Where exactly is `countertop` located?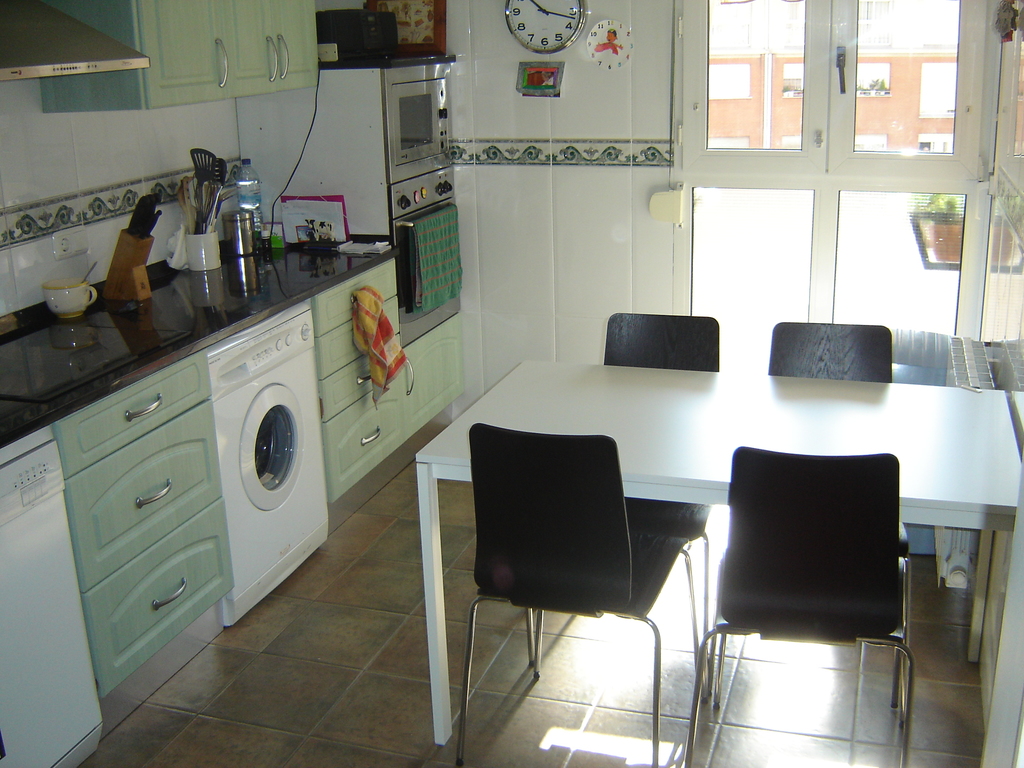
Its bounding box is rect(0, 234, 415, 767).
